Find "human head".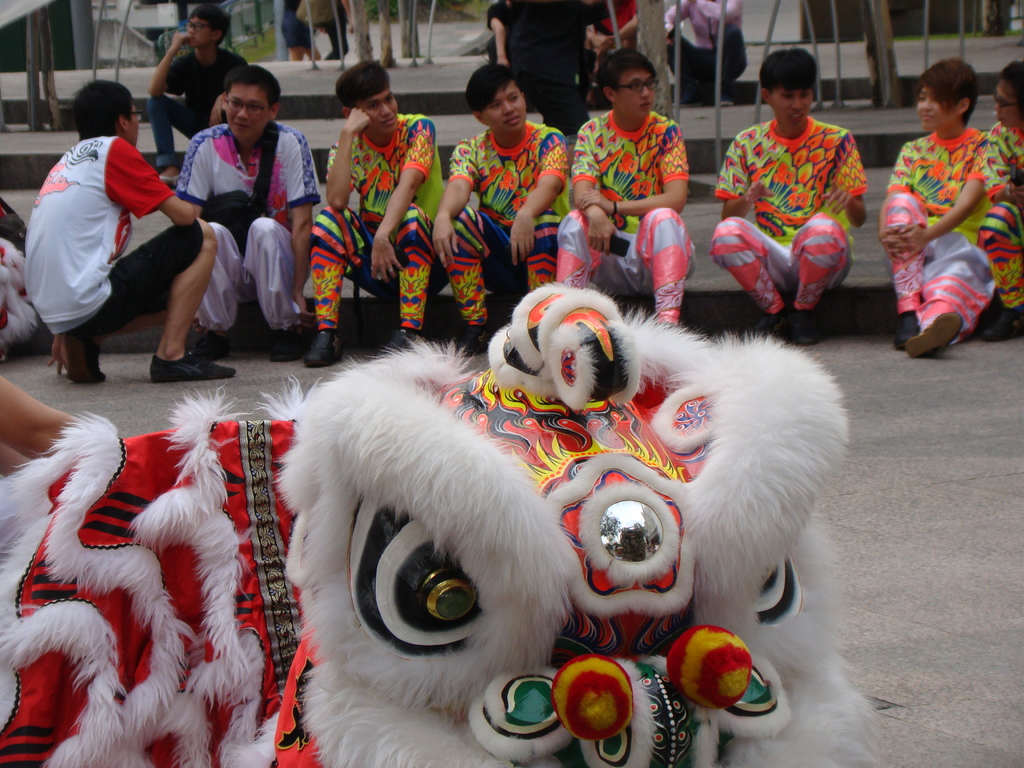
(995,57,1023,129).
